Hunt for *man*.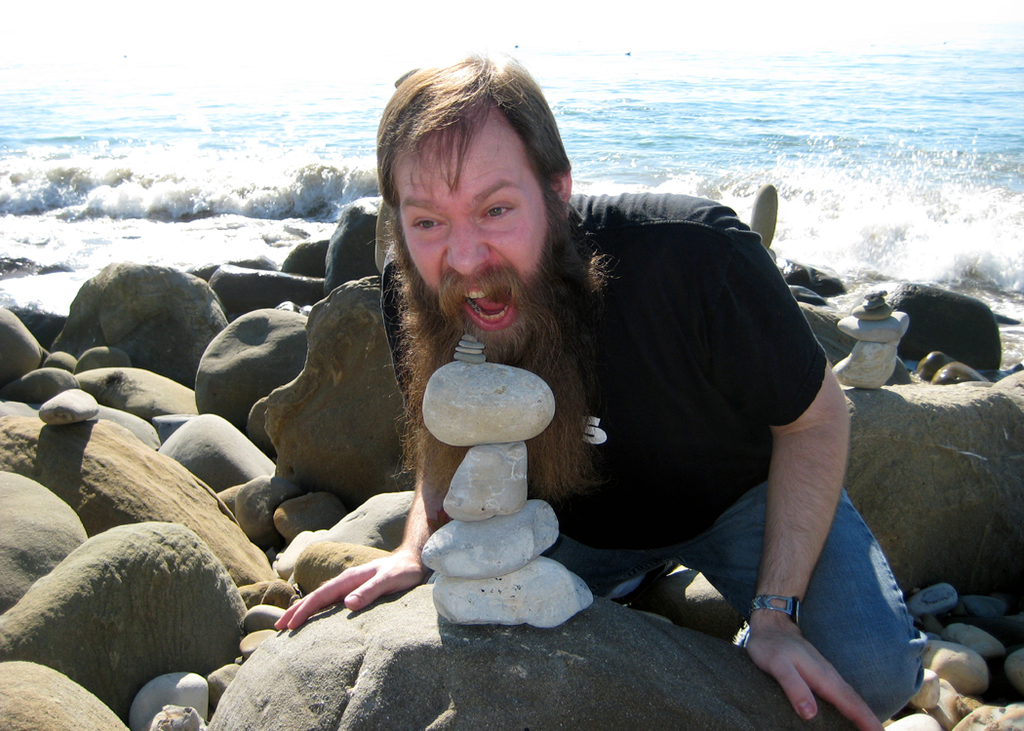
Hunted down at left=234, top=88, right=868, bottom=688.
